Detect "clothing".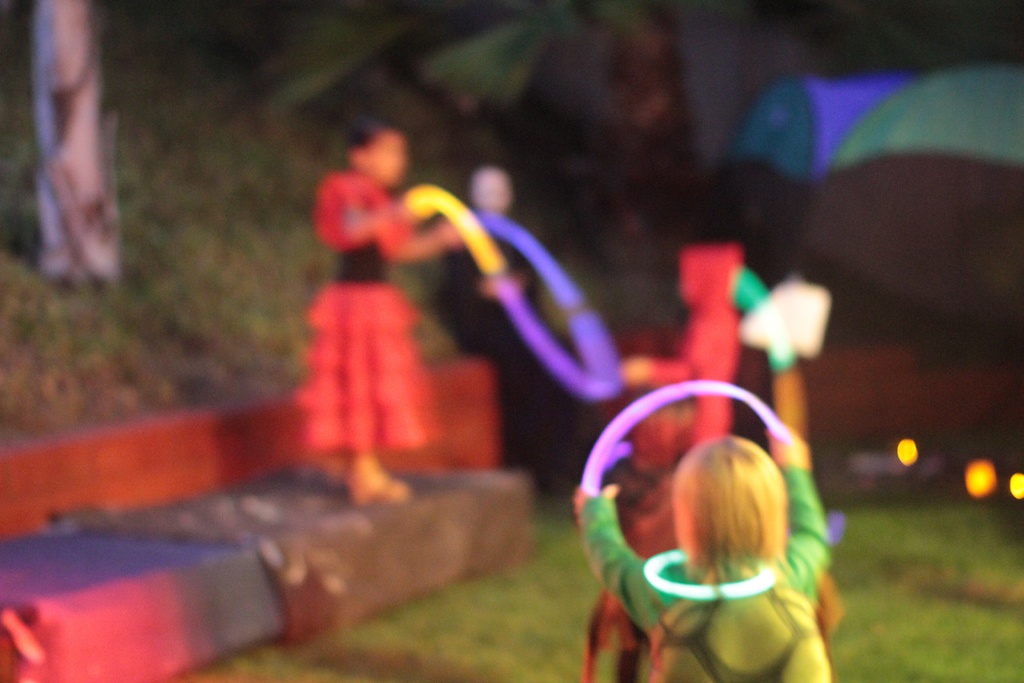
Detected at <region>447, 211, 629, 511</region>.
